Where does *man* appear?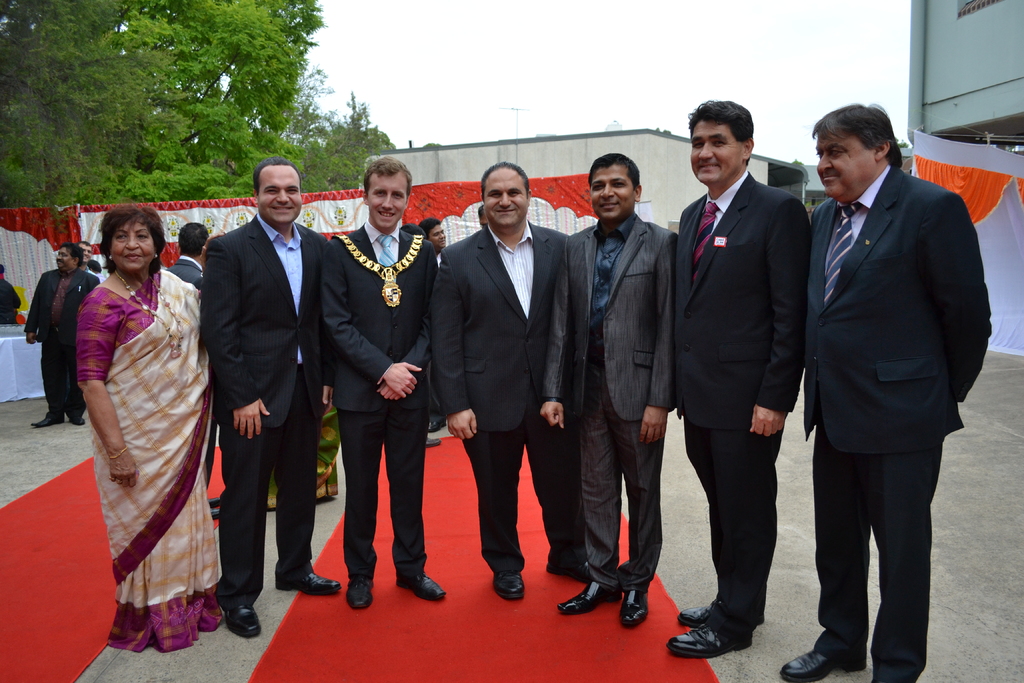
Appears at x1=323, y1=148, x2=458, y2=604.
